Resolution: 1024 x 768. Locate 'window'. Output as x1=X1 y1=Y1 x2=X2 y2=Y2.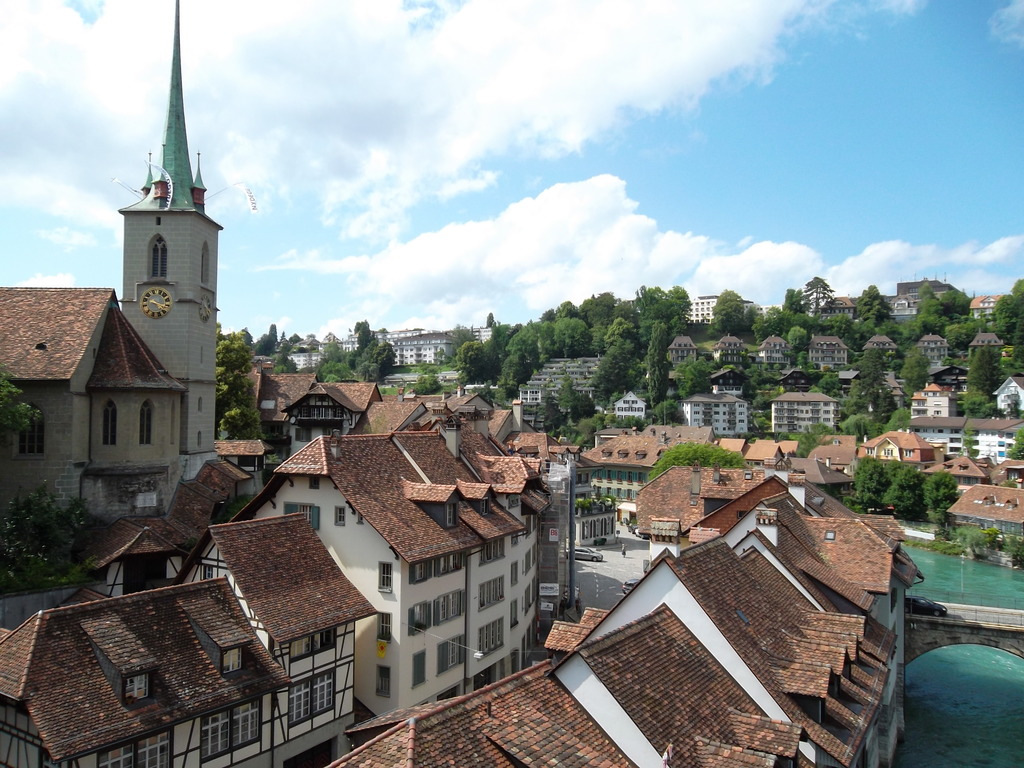
x1=477 y1=577 x2=506 y2=610.
